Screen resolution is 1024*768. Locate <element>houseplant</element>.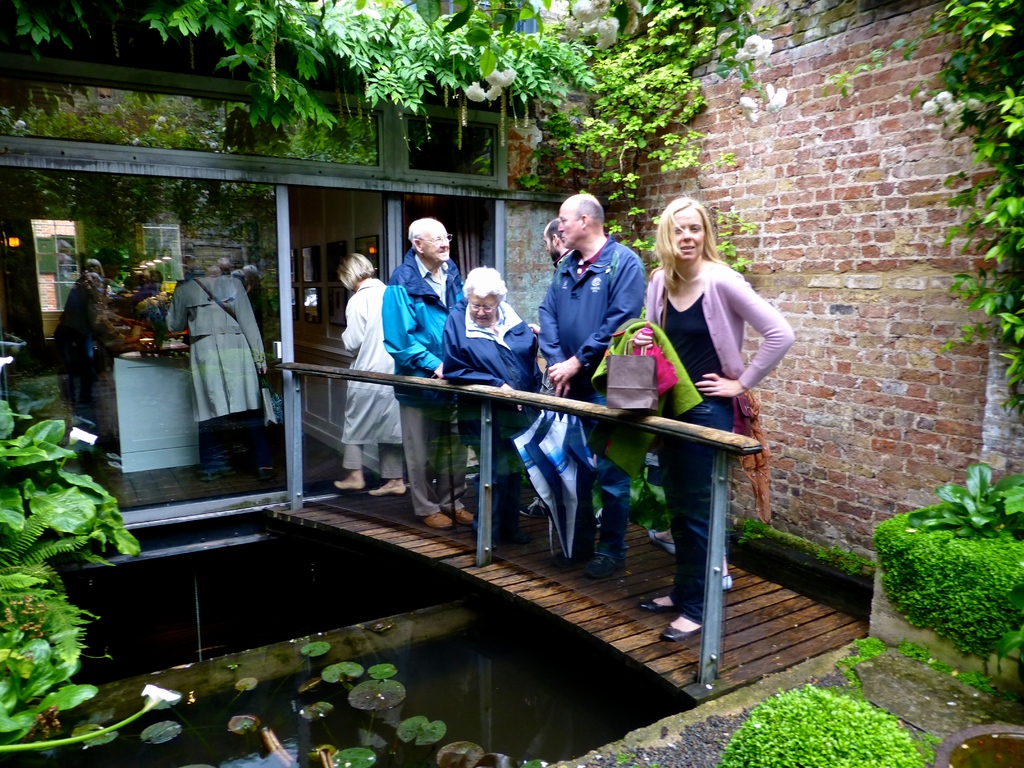
{"x1": 0, "y1": 399, "x2": 151, "y2": 744}.
